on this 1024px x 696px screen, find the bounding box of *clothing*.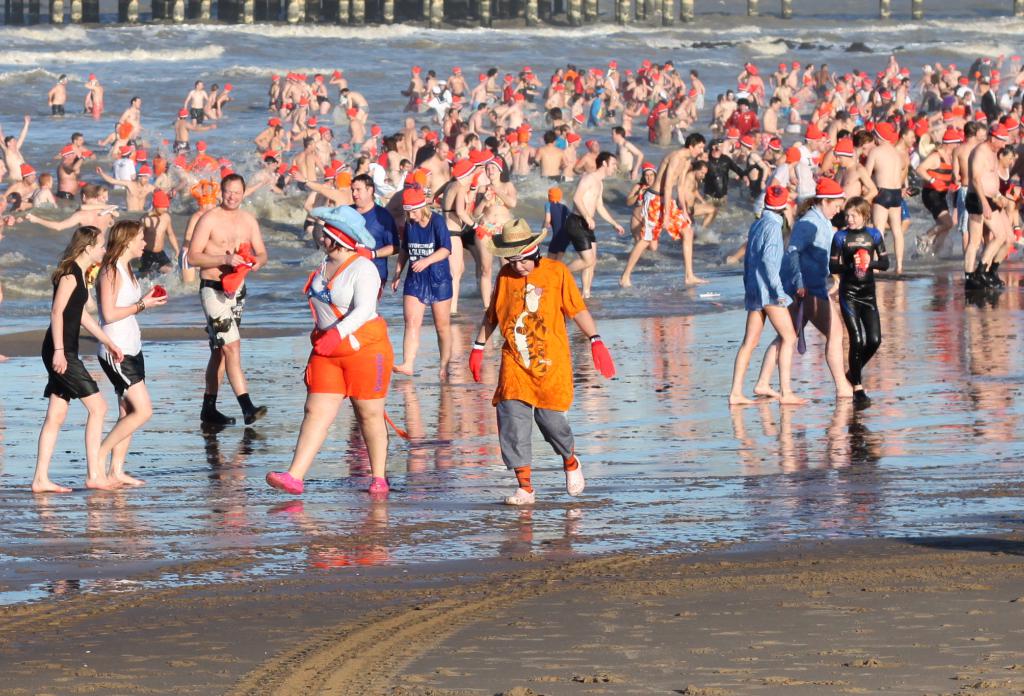
Bounding box: 189,109,205,126.
